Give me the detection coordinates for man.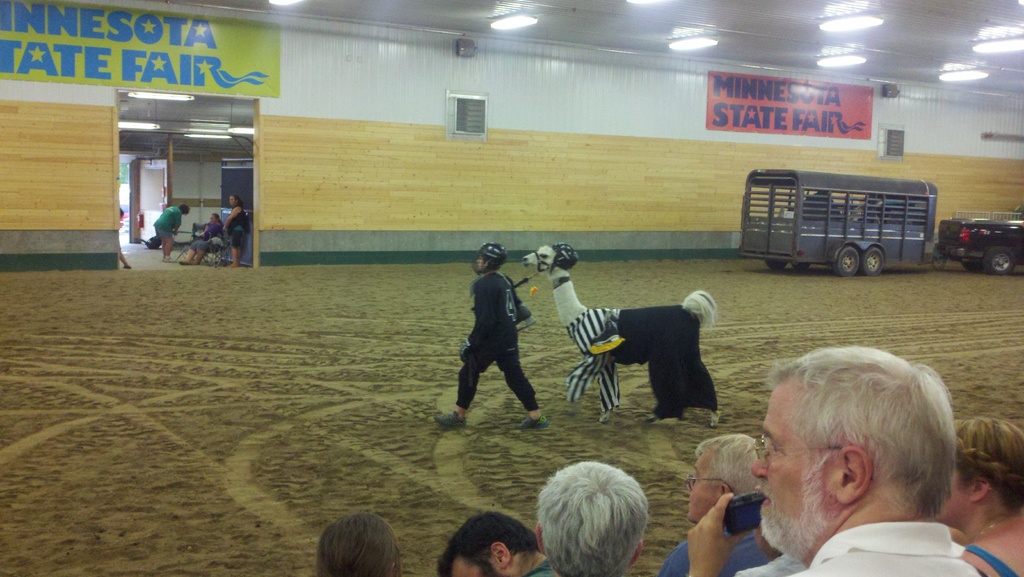
box=[657, 431, 780, 576].
